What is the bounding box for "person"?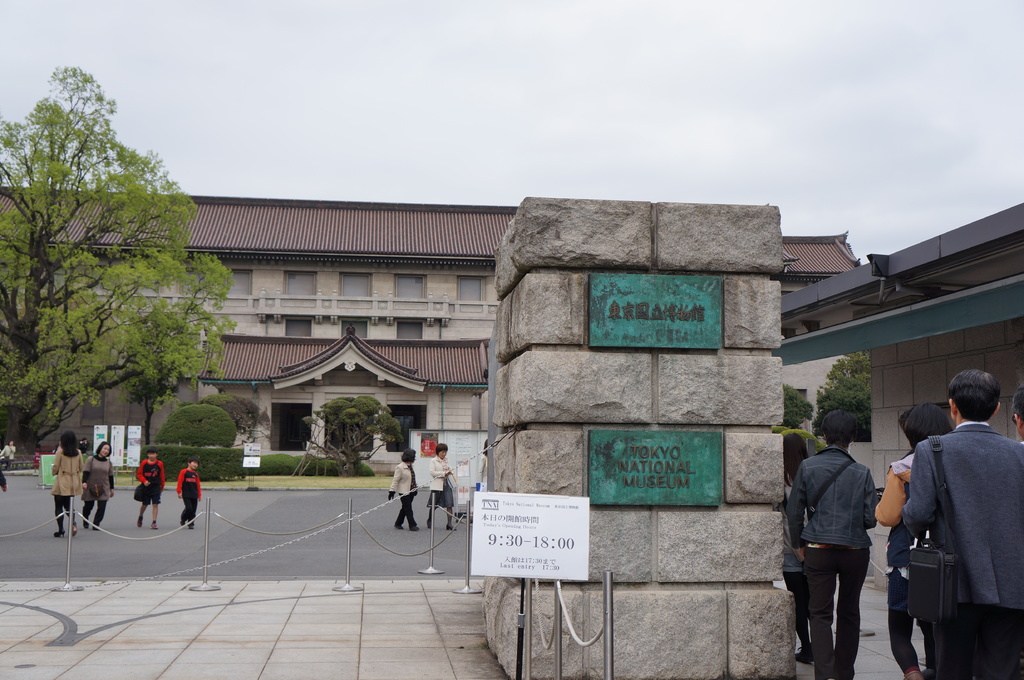
box=[476, 438, 490, 486].
